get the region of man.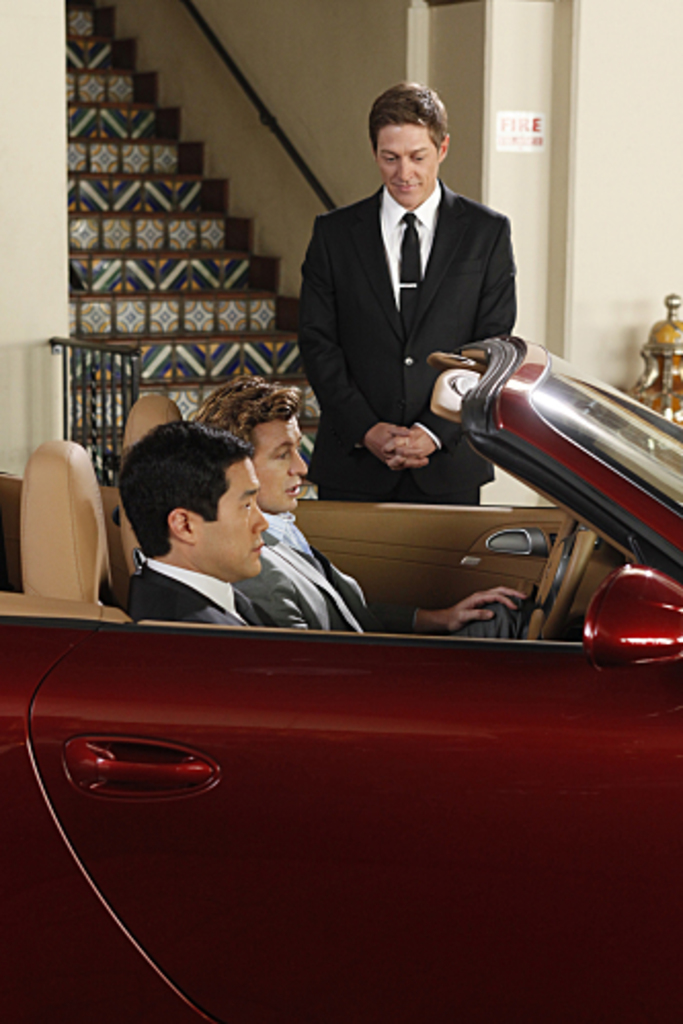
left=291, top=84, right=541, bottom=501.
